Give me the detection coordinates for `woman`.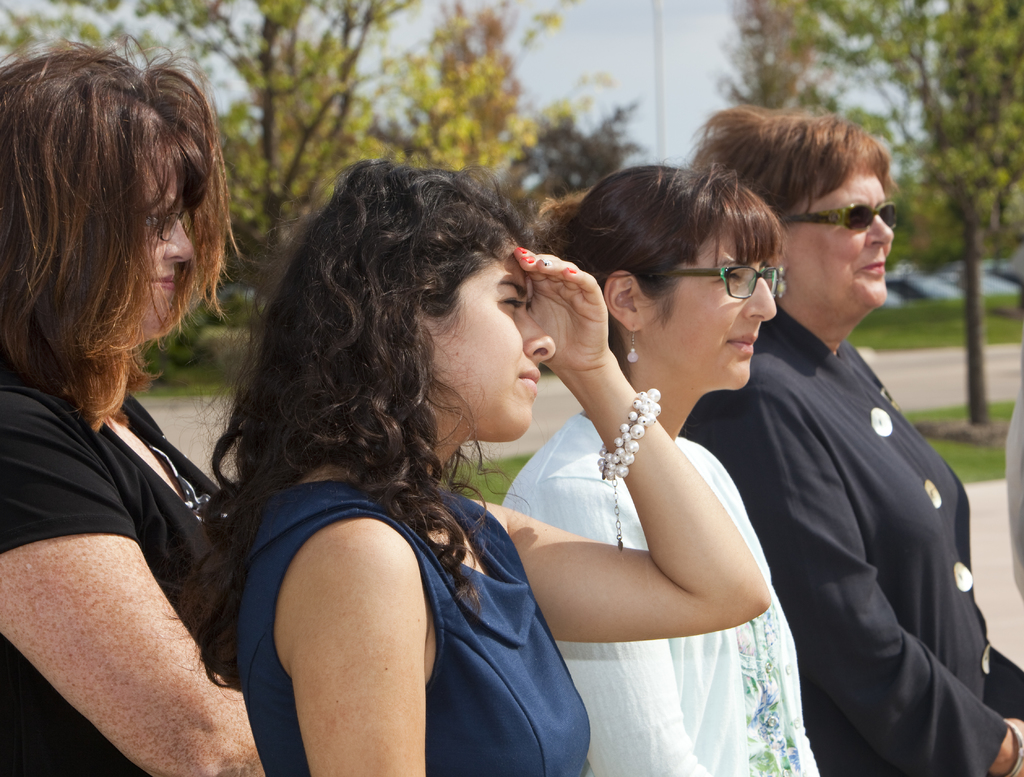
(left=0, top=31, right=273, bottom=776).
